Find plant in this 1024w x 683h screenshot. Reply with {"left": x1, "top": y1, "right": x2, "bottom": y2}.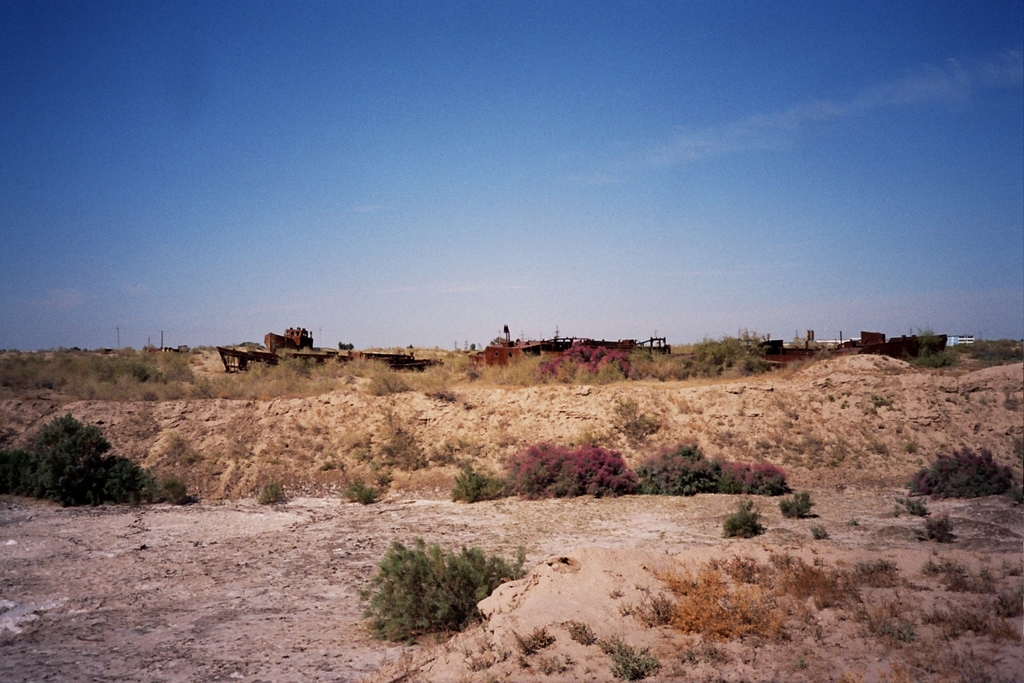
{"left": 511, "top": 438, "right": 645, "bottom": 496}.
